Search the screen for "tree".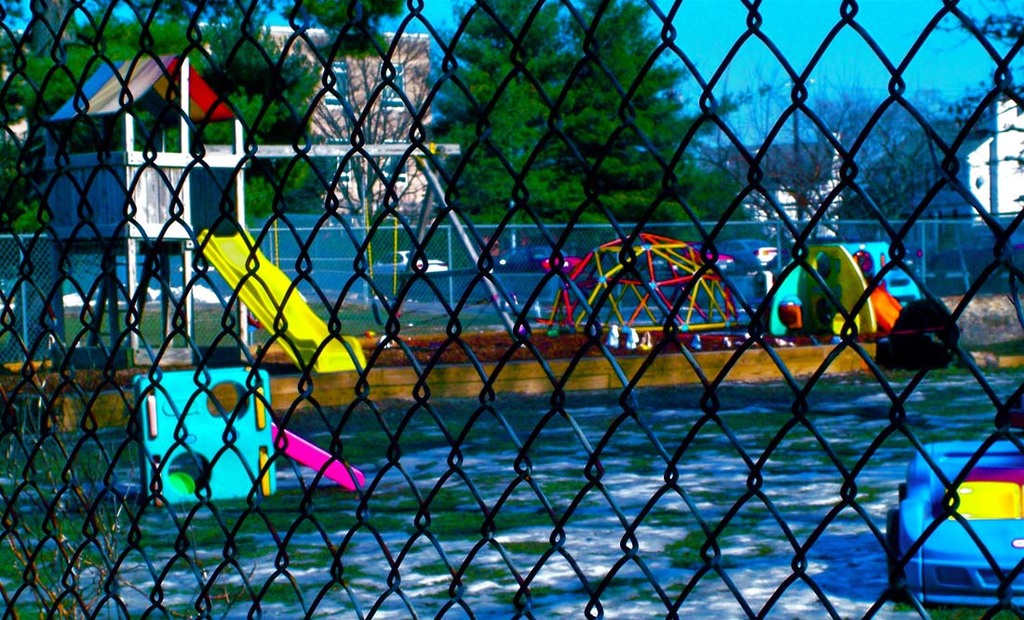
Found at (x1=411, y1=0, x2=756, y2=226).
